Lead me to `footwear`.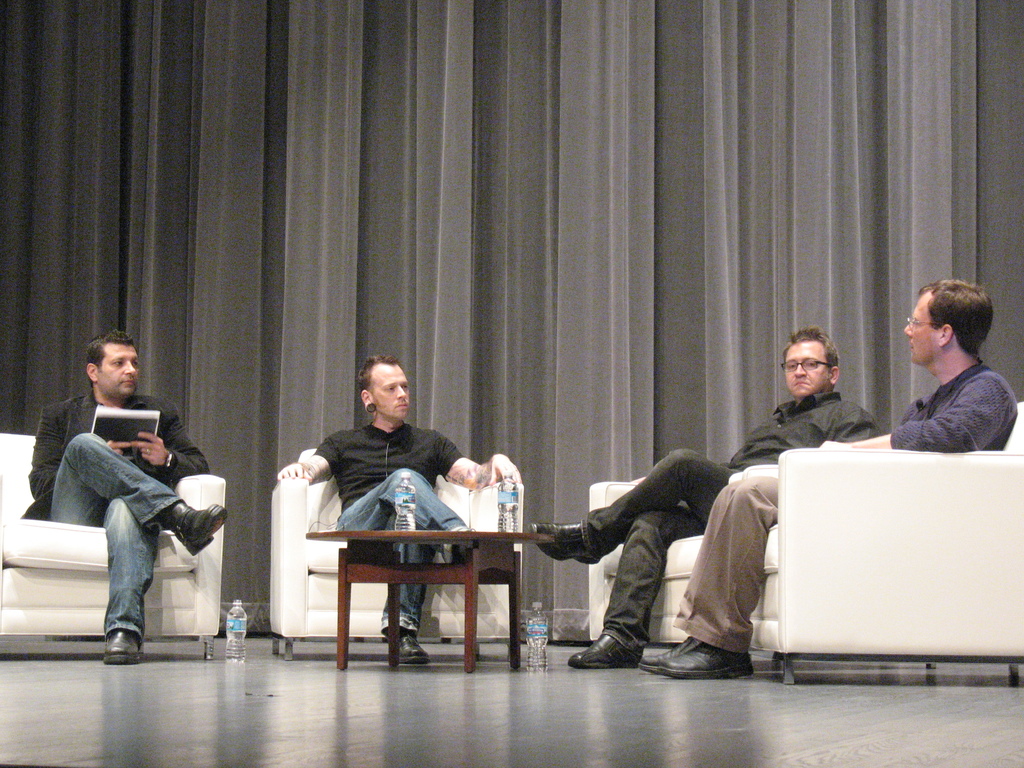
Lead to bbox=(655, 644, 757, 684).
